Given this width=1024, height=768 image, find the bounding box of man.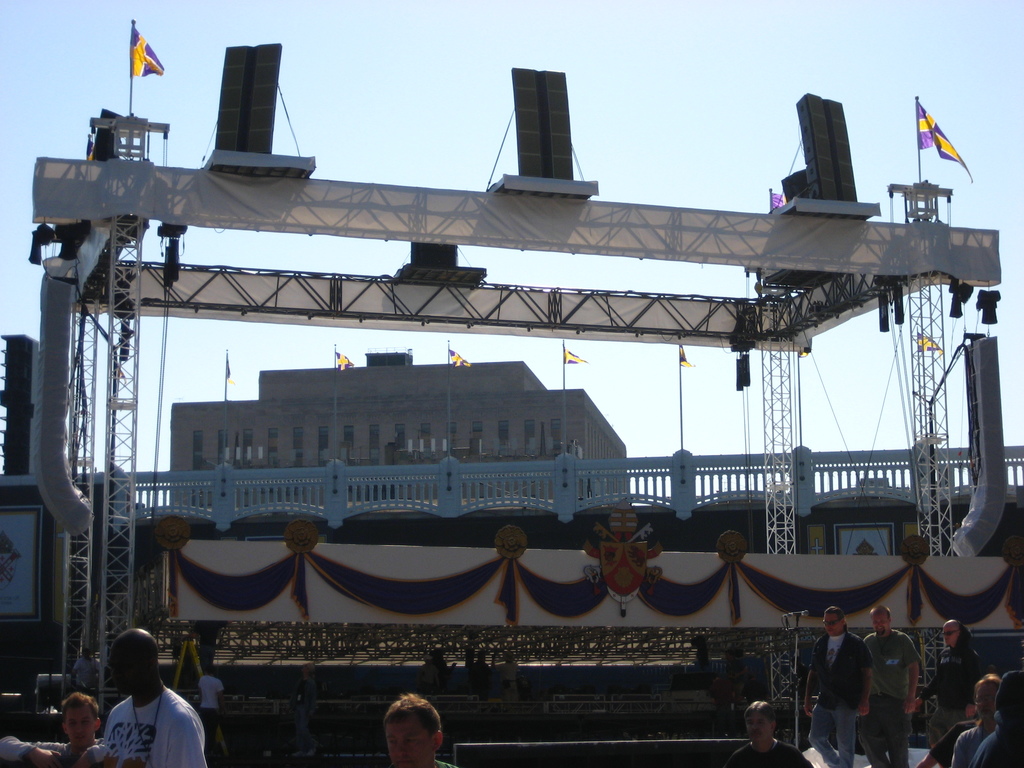
(left=75, top=622, right=227, bottom=767).
